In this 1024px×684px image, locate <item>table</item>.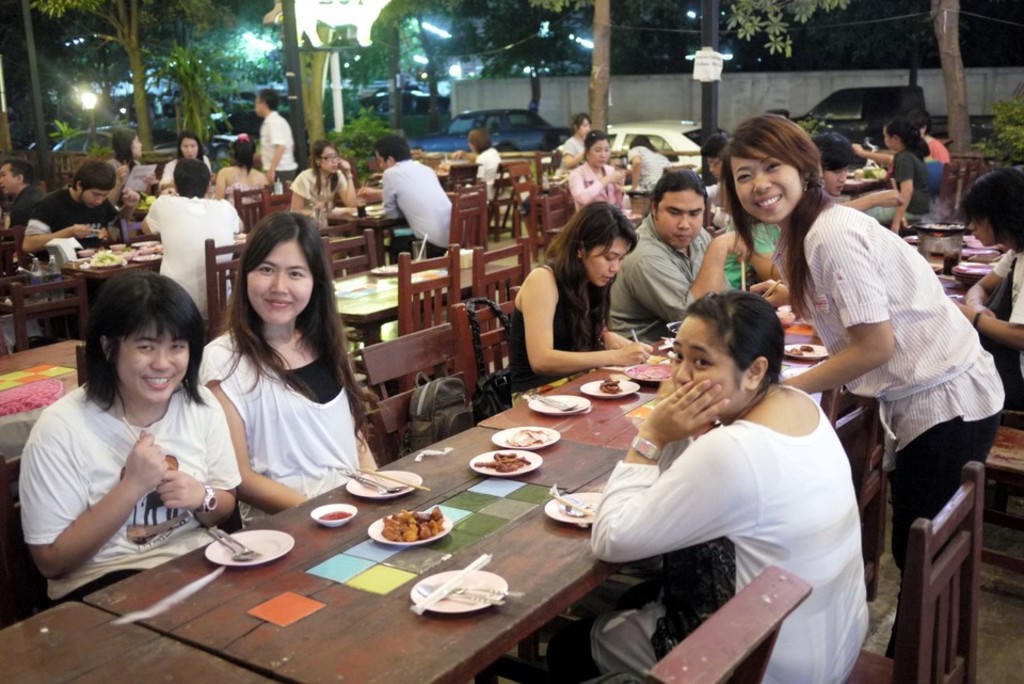
Bounding box: (left=323, top=236, right=533, bottom=352).
